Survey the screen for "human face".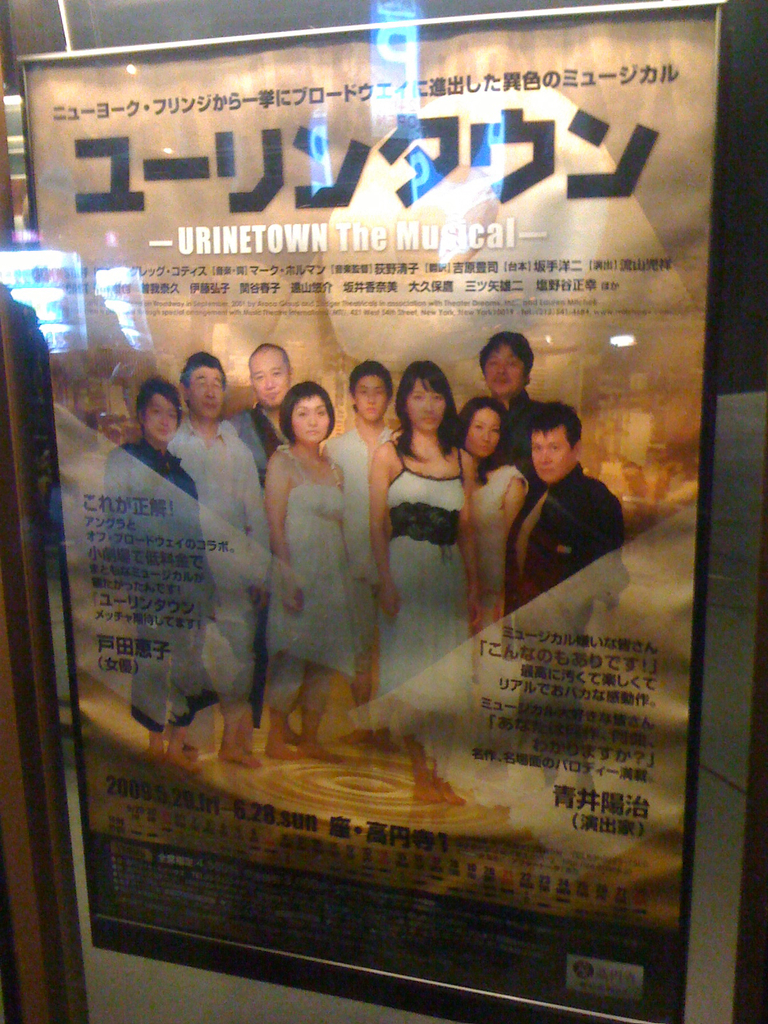
Survey found: select_region(250, 351, 289, 407).
